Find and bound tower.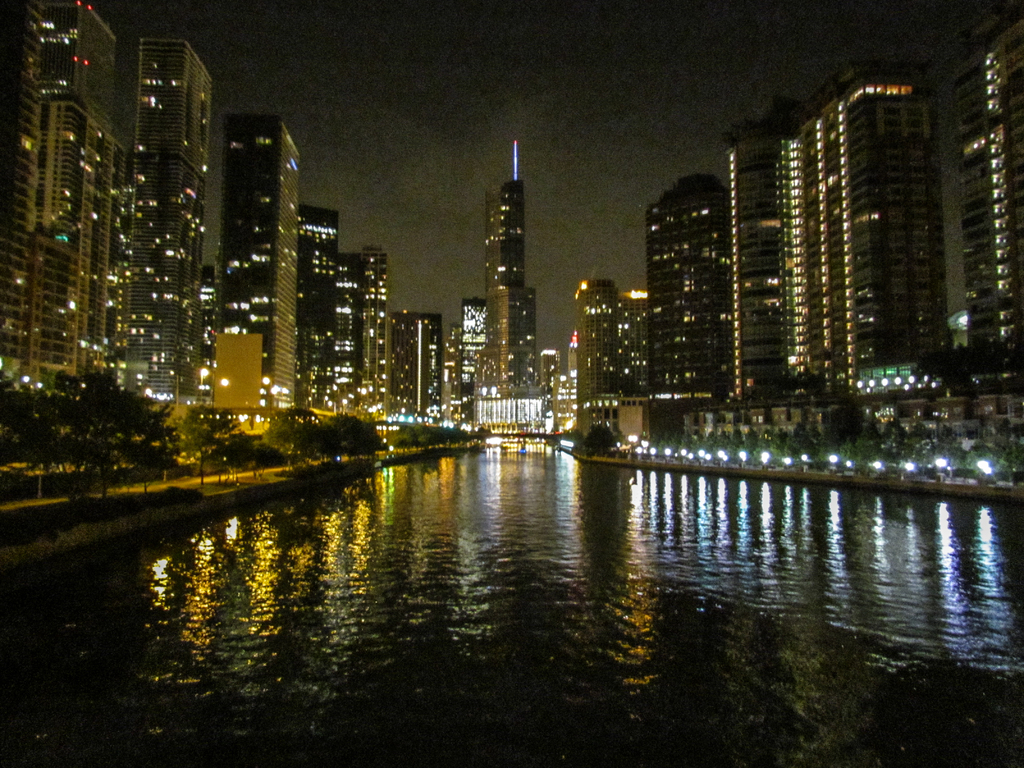
Bound: bbox(294, 199, 340, 412).
